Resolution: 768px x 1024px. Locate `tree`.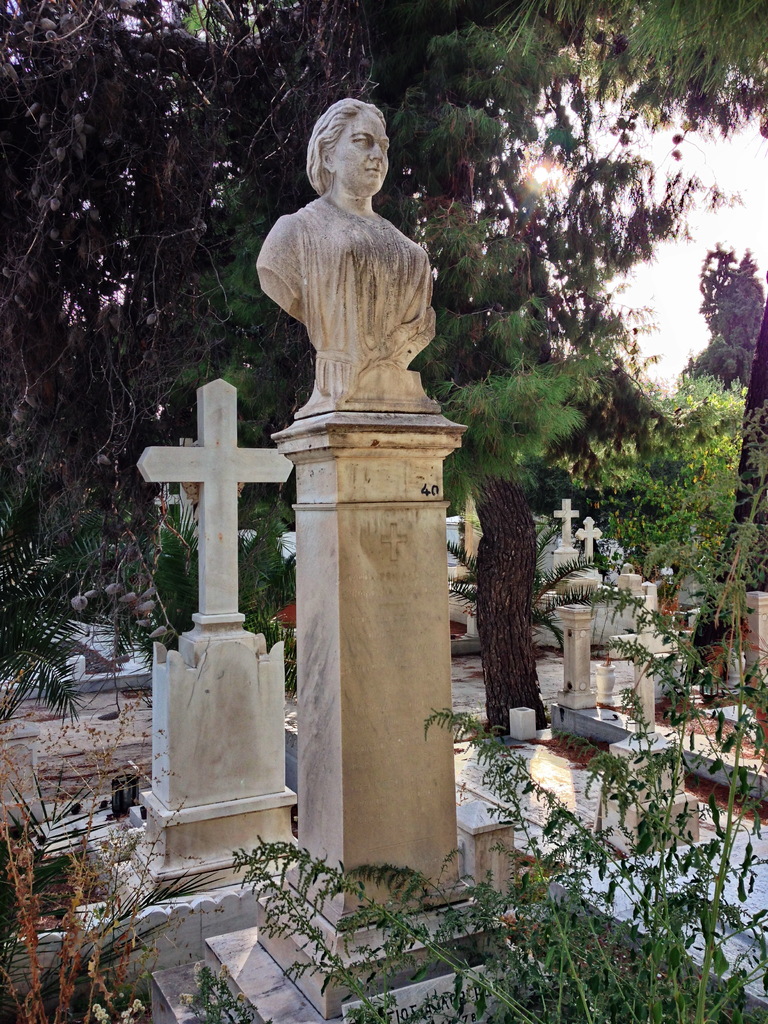
crop(705, 243, 767, 383).
